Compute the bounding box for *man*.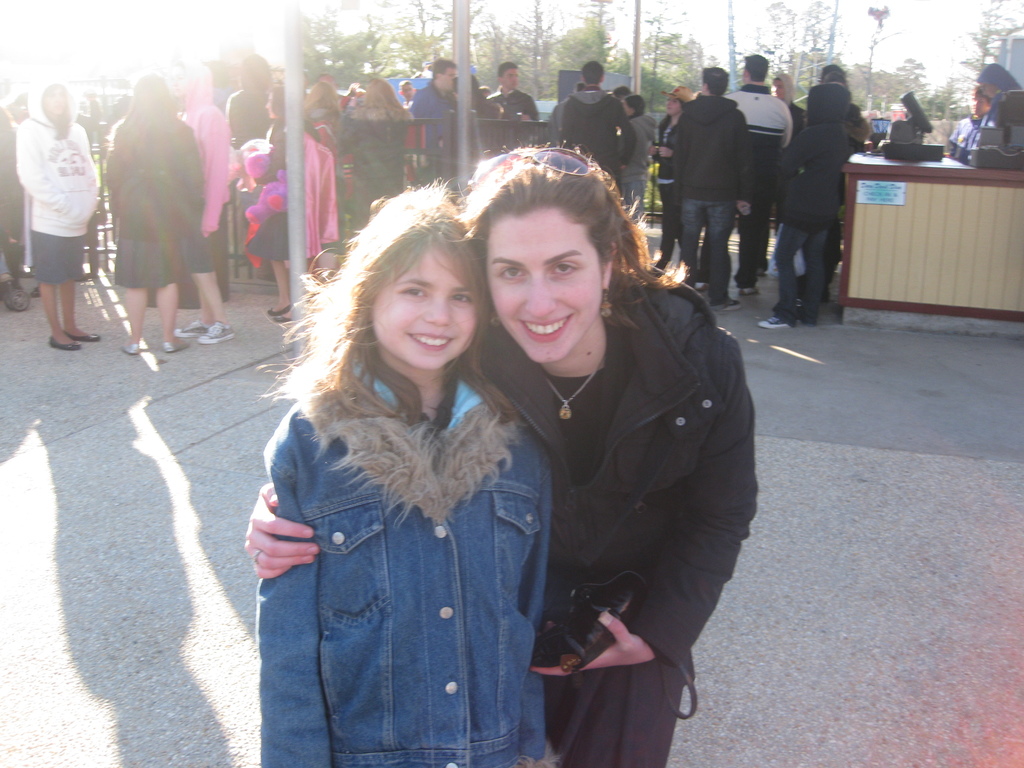
(950,86,990,161).
